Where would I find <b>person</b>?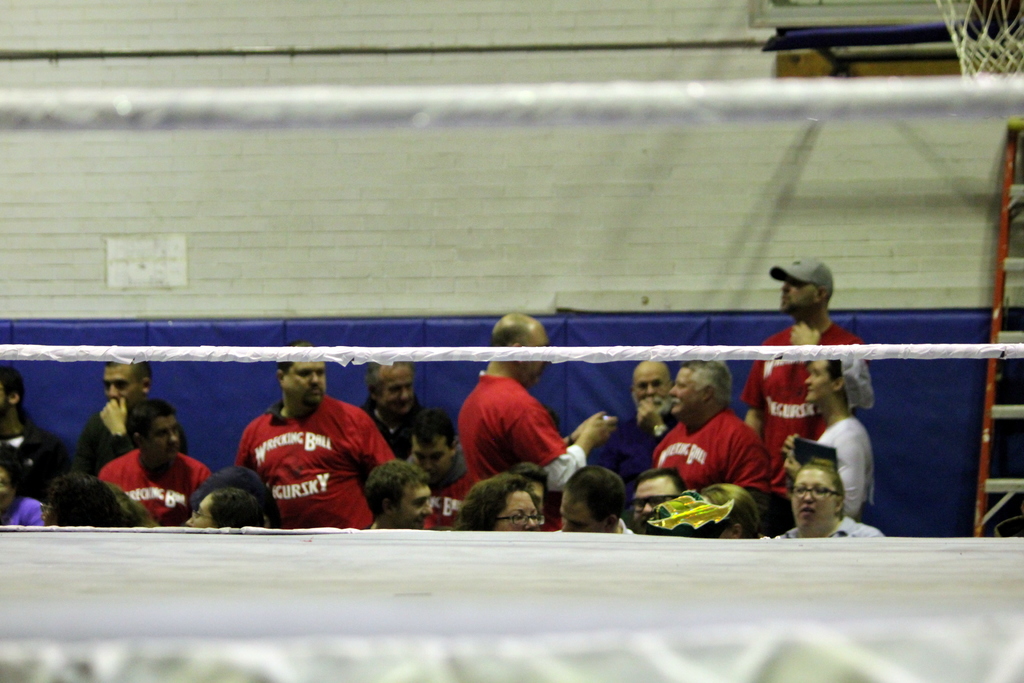
At (659, 345, 781, 499).
